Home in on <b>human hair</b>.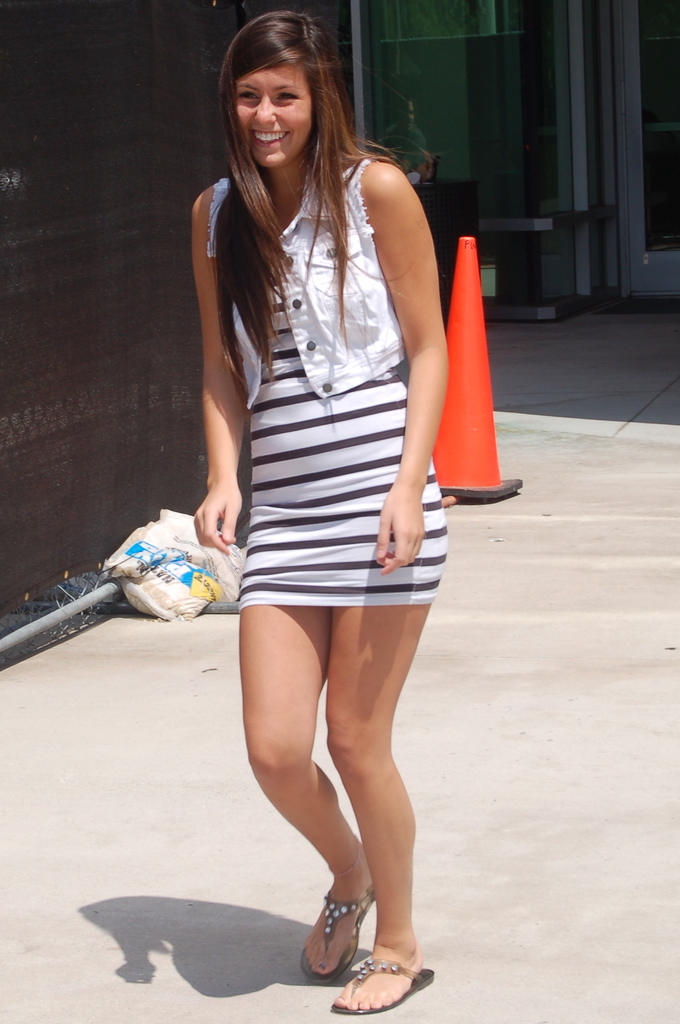
Homed in at l=209, t=11, r=412, b=396.
